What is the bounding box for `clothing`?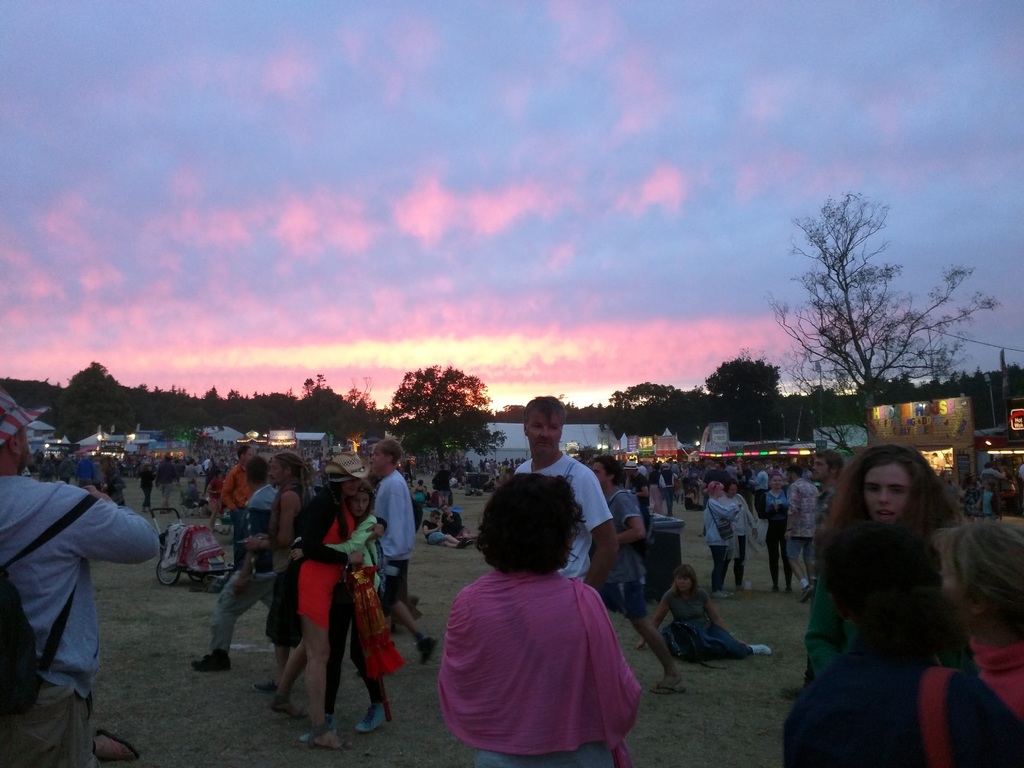
box=[413, 479, 425, 515].
